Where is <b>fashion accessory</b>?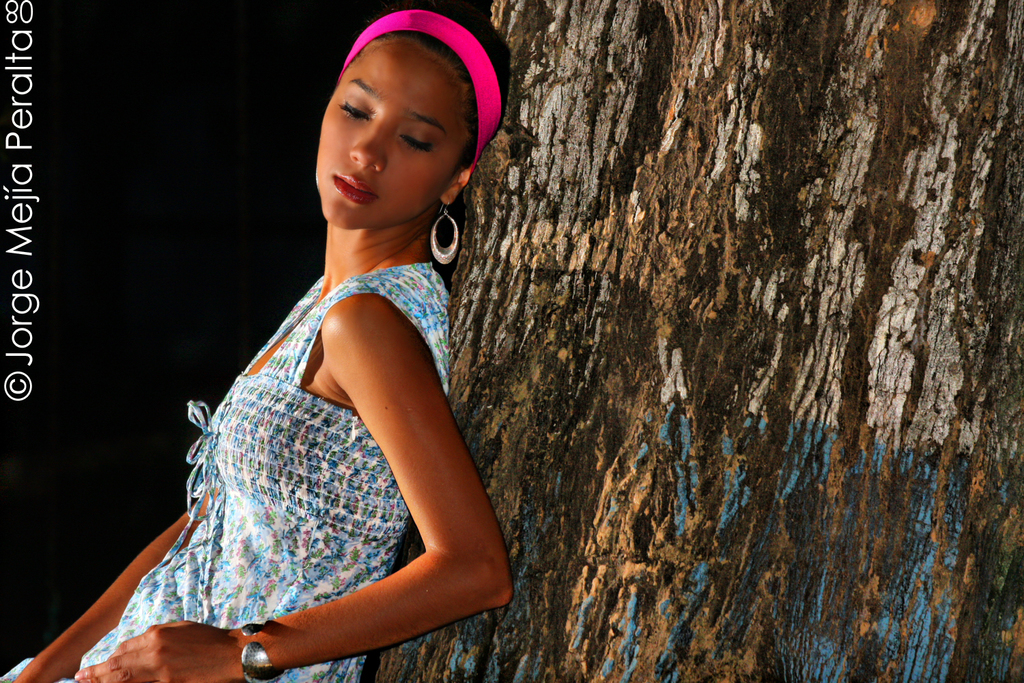
bbox=[240, 615, 287, 682].
